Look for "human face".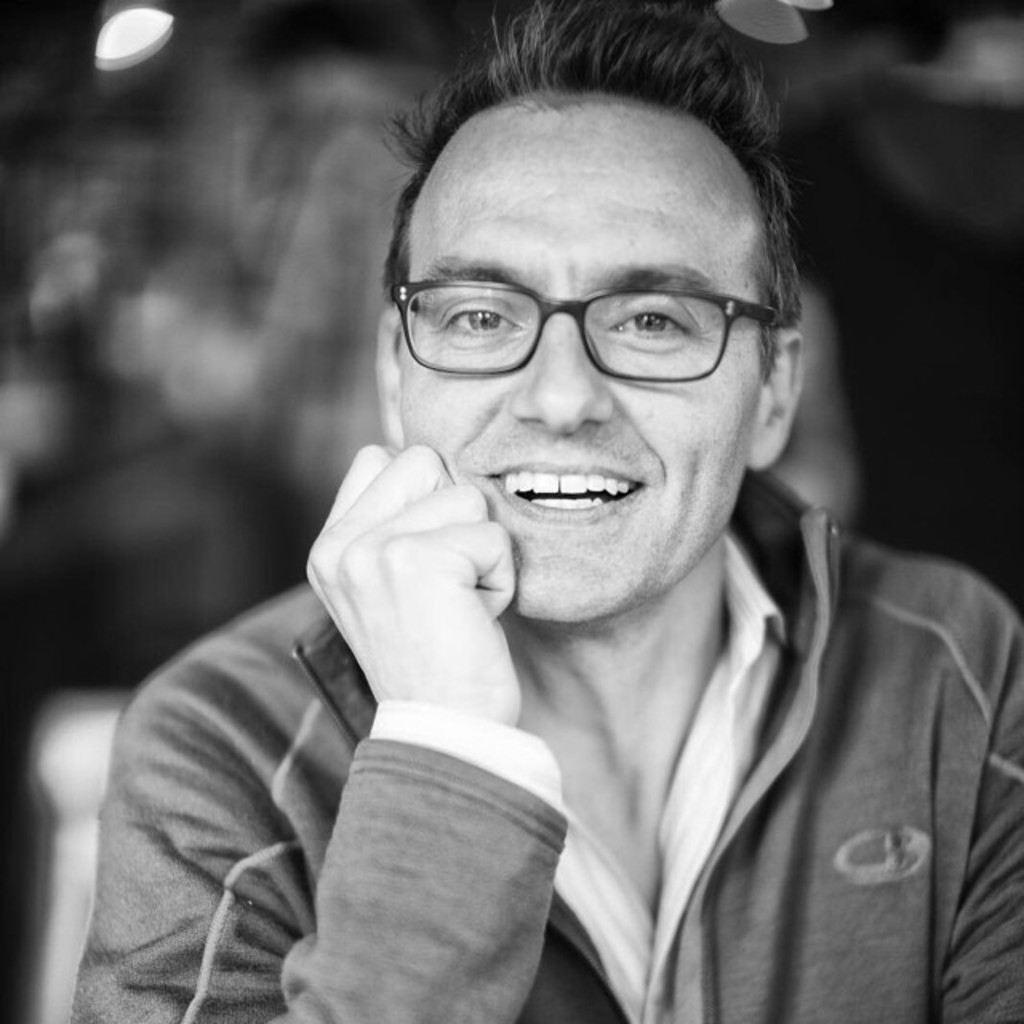
Found: Rect(394, 98, 762, 622).
